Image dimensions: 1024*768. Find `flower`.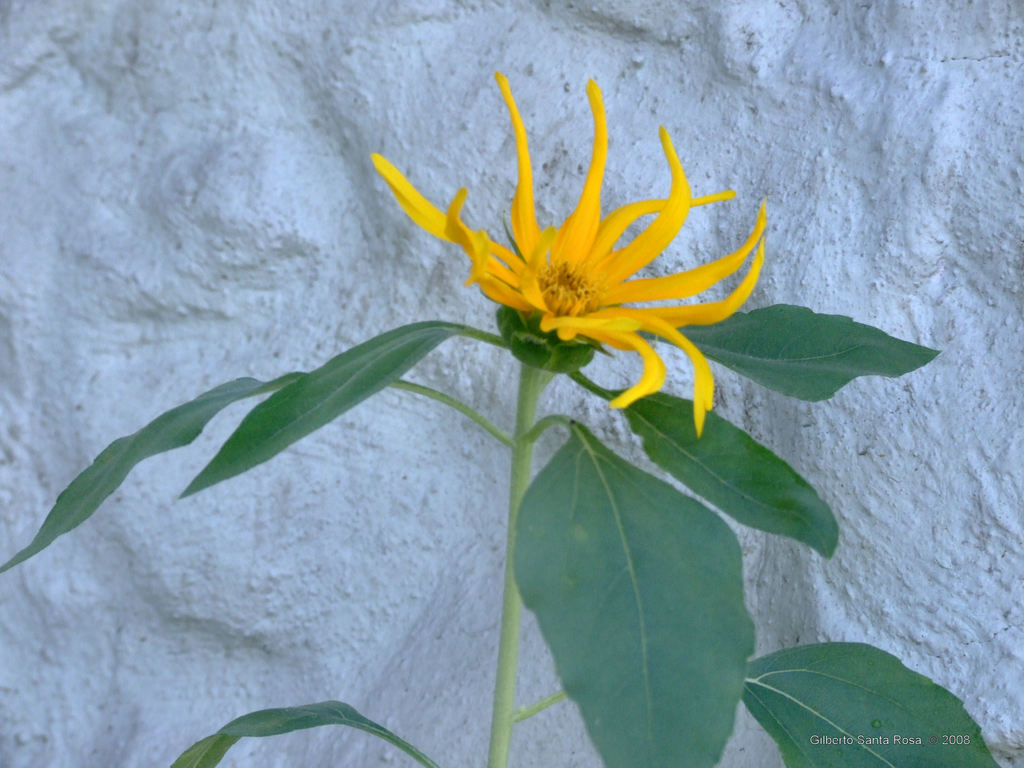
(386,83,772,410).
